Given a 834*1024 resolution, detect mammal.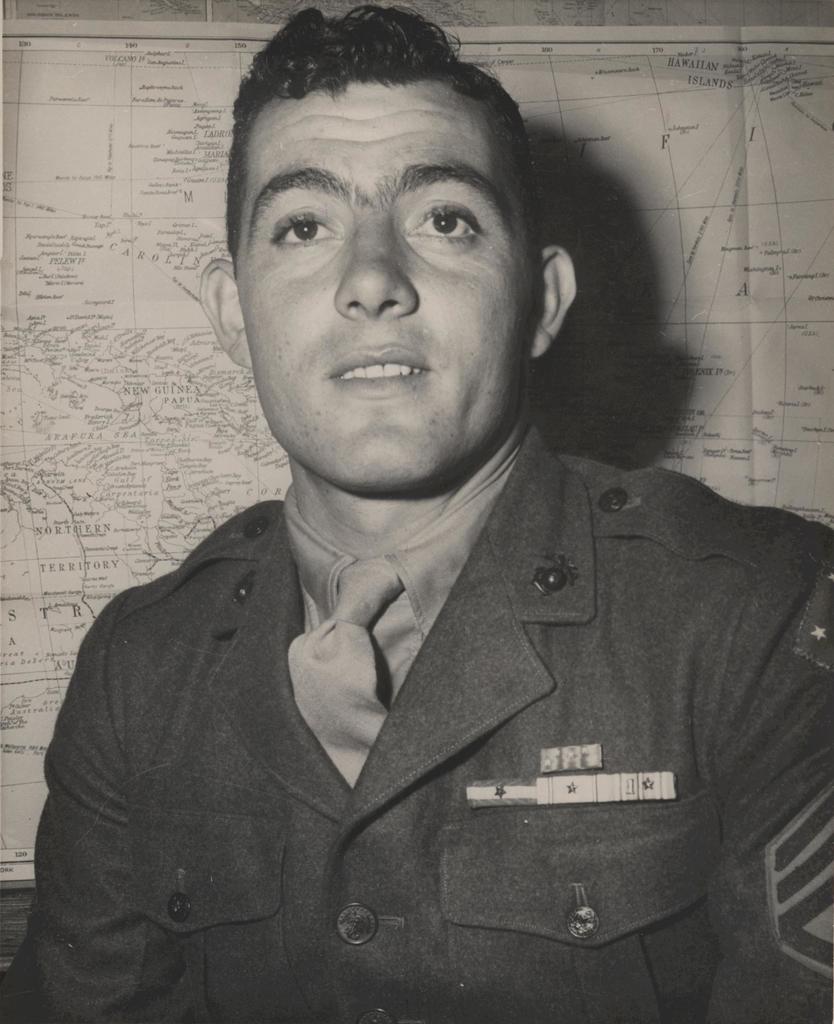
bbox=(20, 47, 815, 1023).
